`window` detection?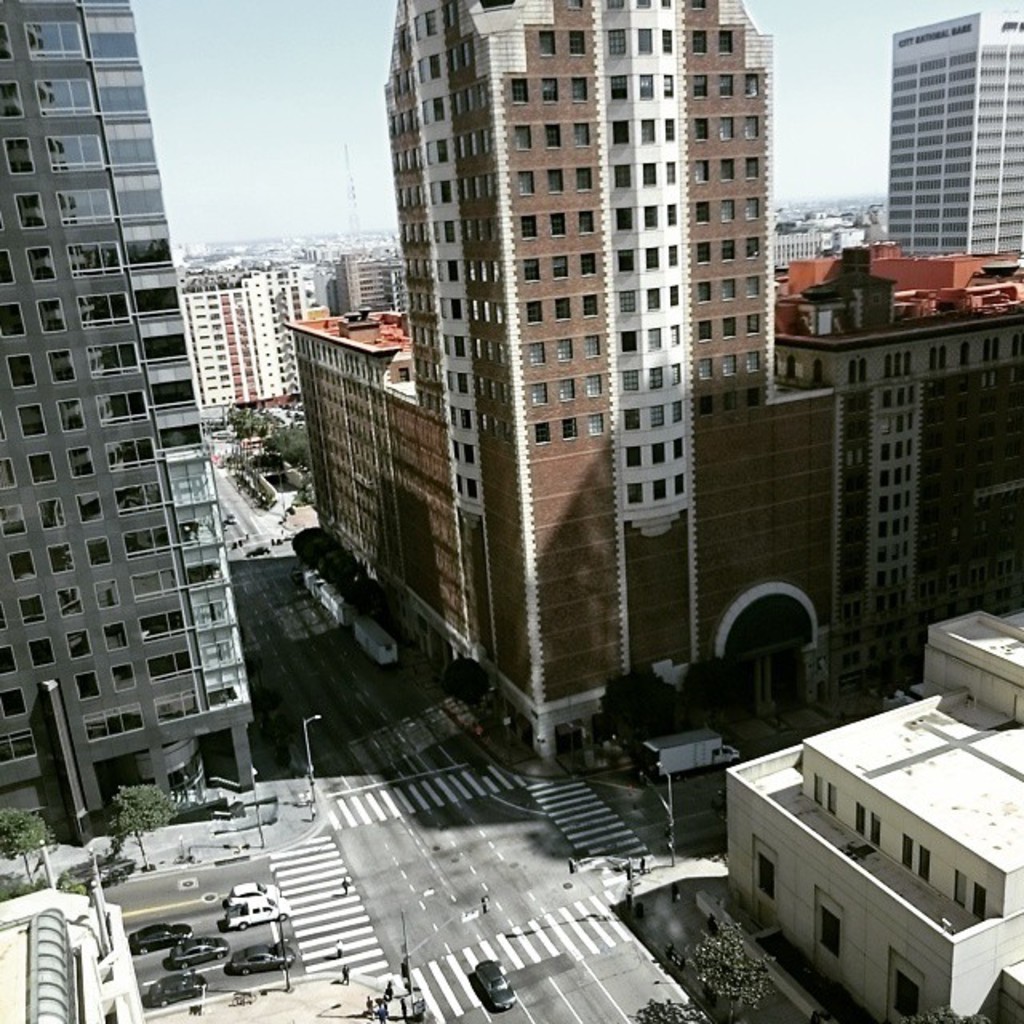
{"left": 658, "top": 114, "right": 680, "bottom": 142}
